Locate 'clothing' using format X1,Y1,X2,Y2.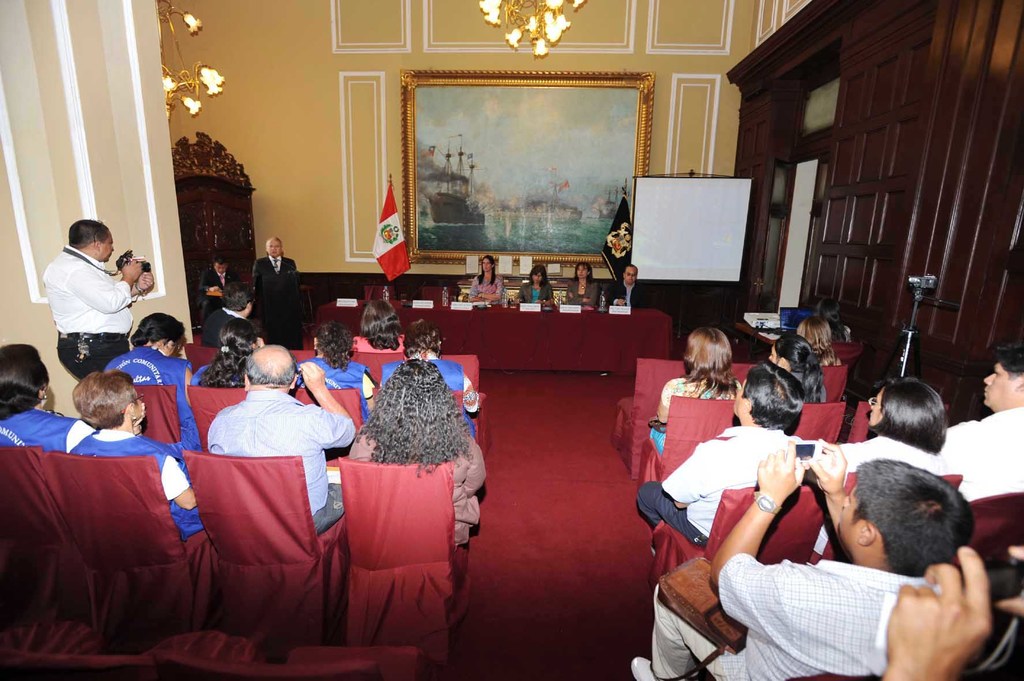
467,271,506,303.
